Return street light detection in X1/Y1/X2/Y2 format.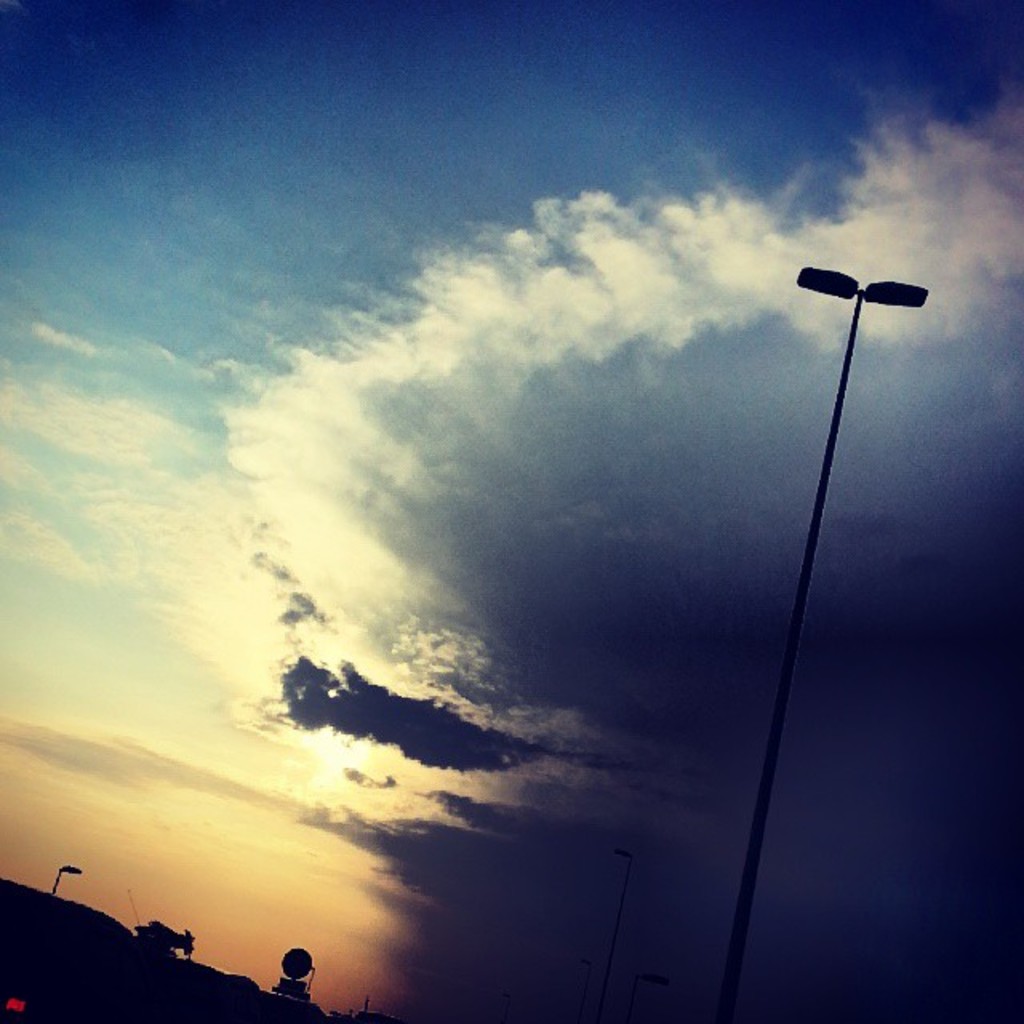
602/846/635/1018.
